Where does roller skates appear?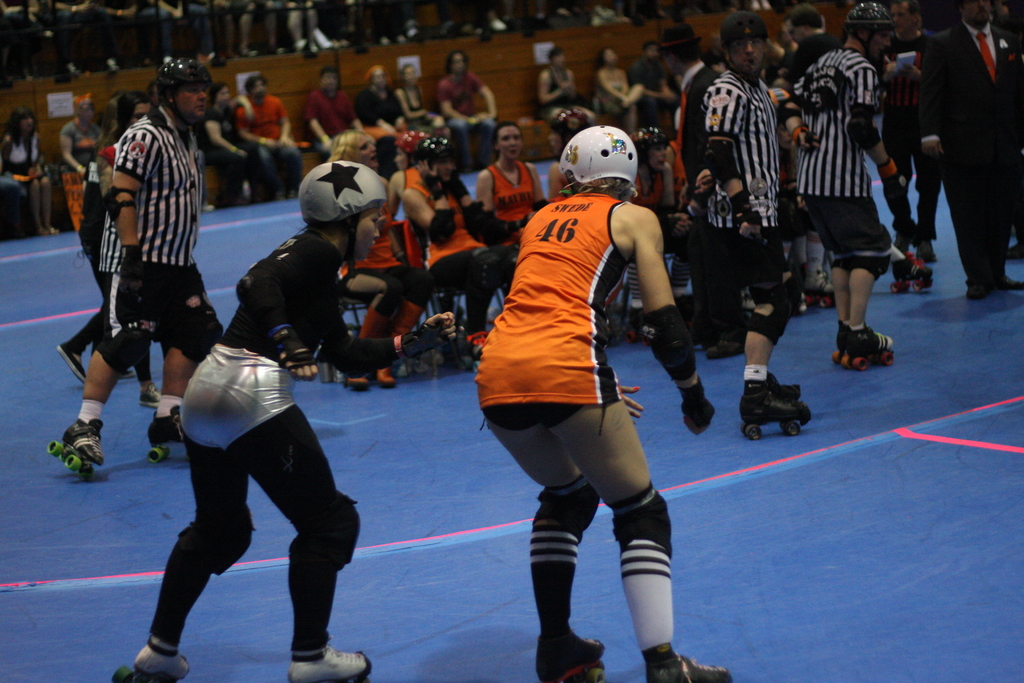
Appears at [left=111, top=638, right=191, bottom=682].
